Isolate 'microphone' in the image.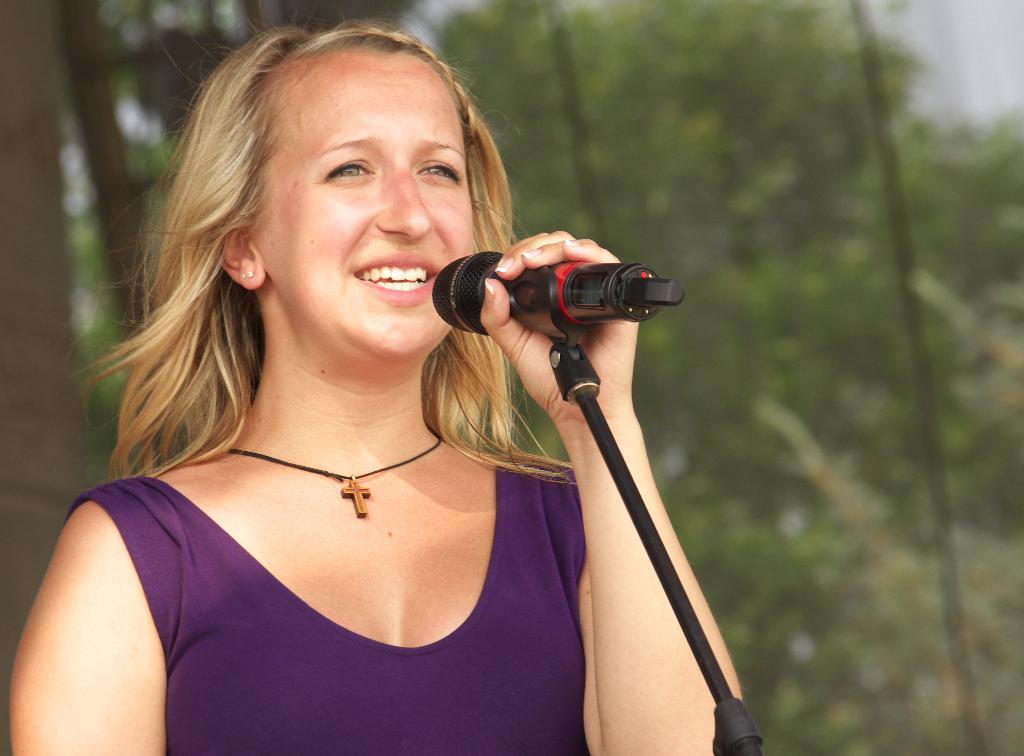
Isolated region: [left=430, top=251, right=686, bottom=335].
